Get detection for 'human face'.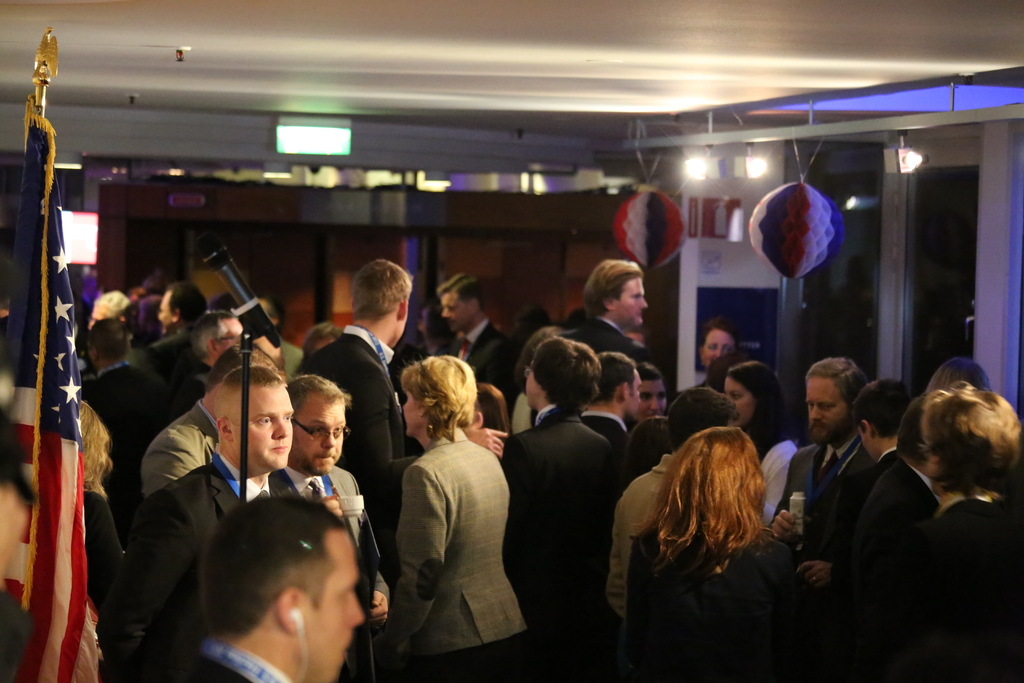
Detection: pyautogui.locateOnScreen(808, 377, 847, 443).
